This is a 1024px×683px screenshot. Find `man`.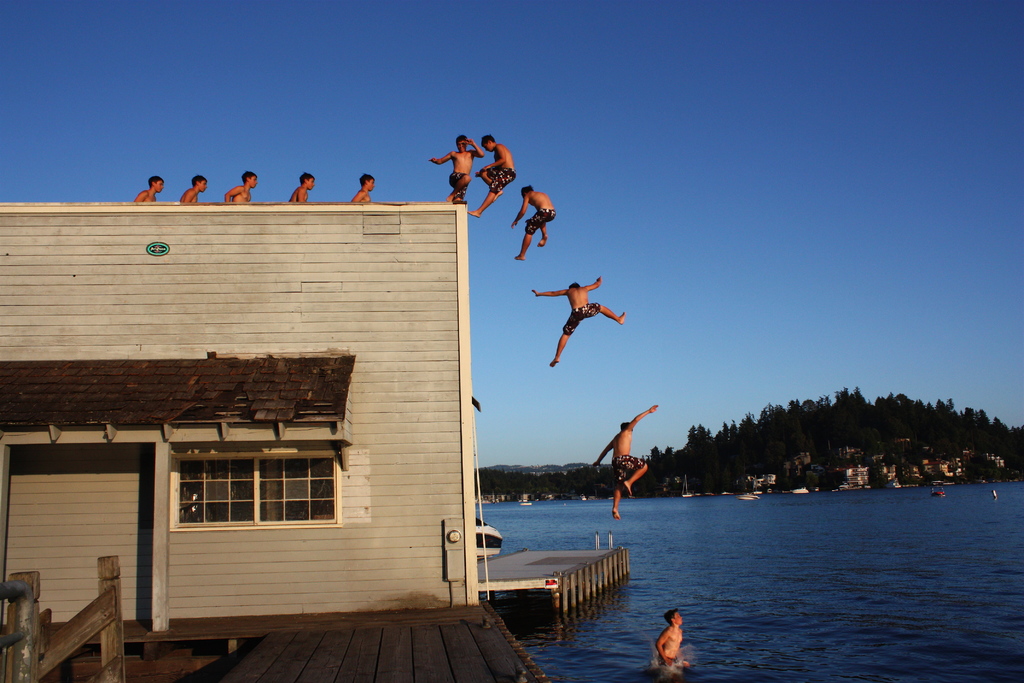
Bounding box: locate(352, 173, 378, 201).
